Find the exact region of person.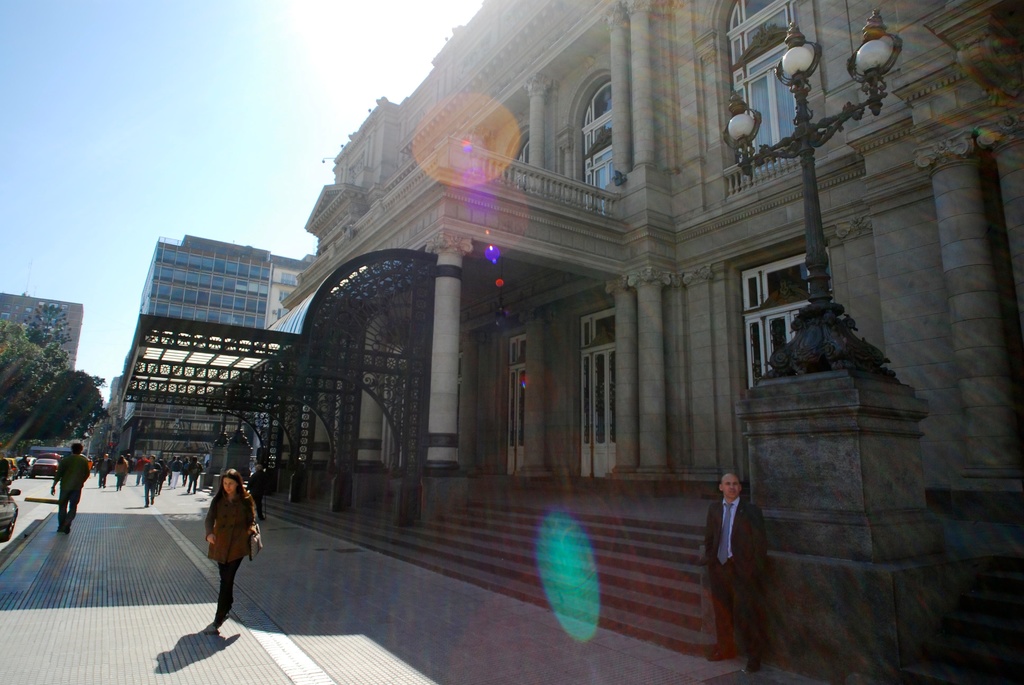
Exact region: left=113, top=455, right=127, bottom=492.
